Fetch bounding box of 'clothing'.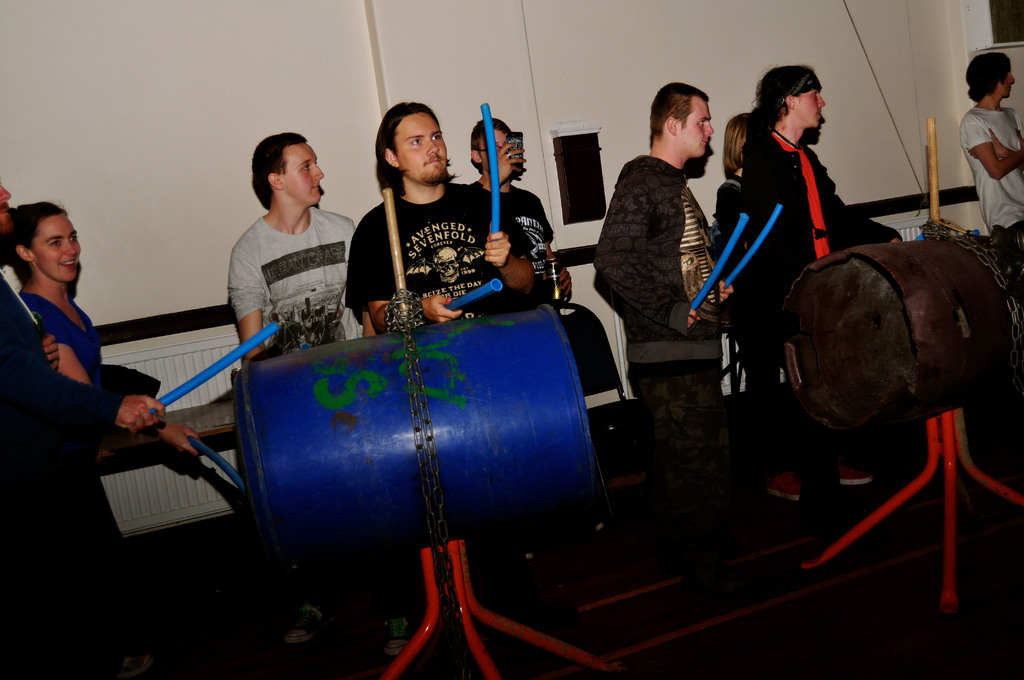
Bbox: [961, 106, 1023, 262].
